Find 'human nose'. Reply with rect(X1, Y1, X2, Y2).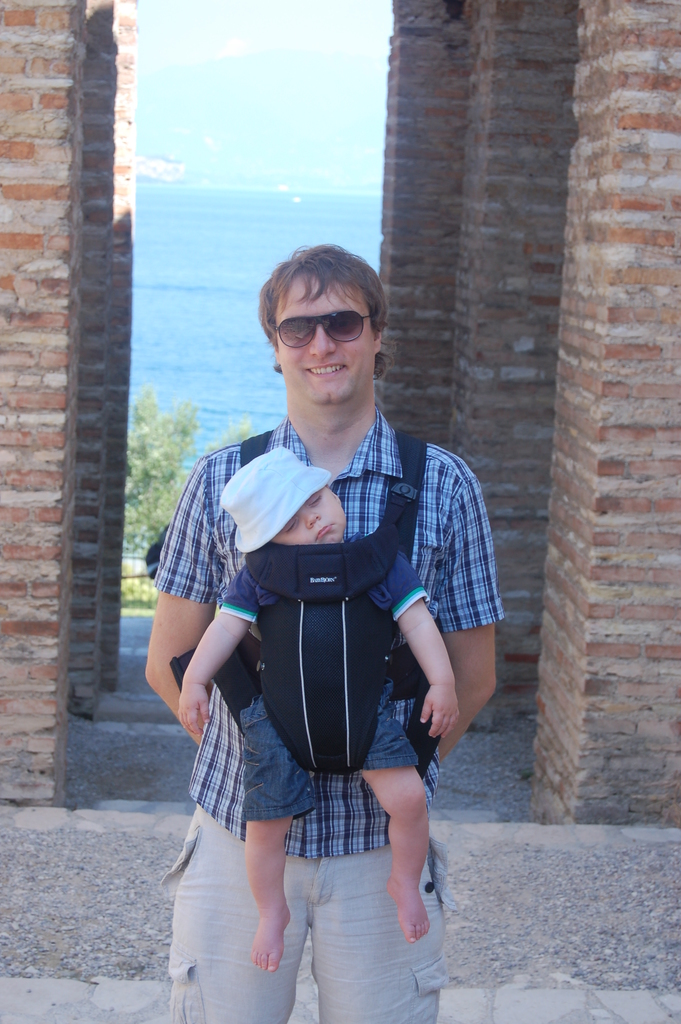
rect(308, 319, 336, 356).
